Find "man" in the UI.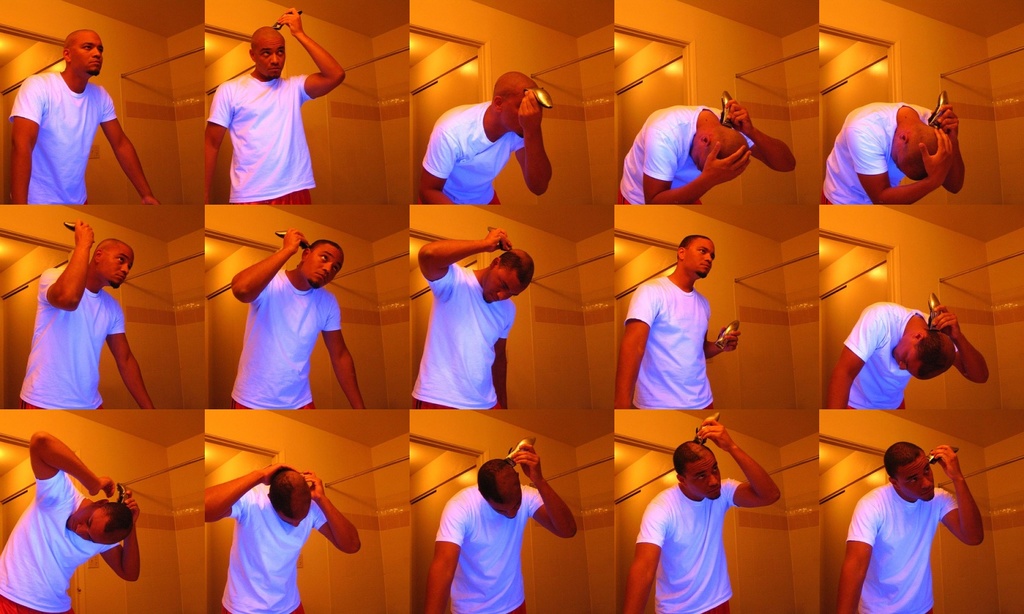
UI element at {"left": 853, "top": 437, "right": 984, "bottom": 610}.
